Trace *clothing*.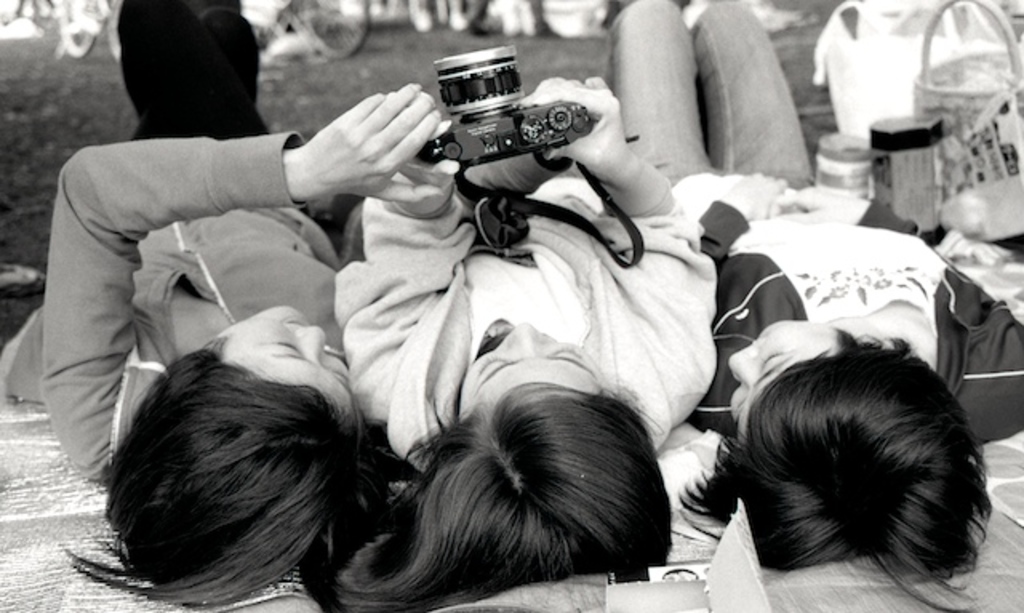
Traced to Rect(2, 0, 349, 482).
